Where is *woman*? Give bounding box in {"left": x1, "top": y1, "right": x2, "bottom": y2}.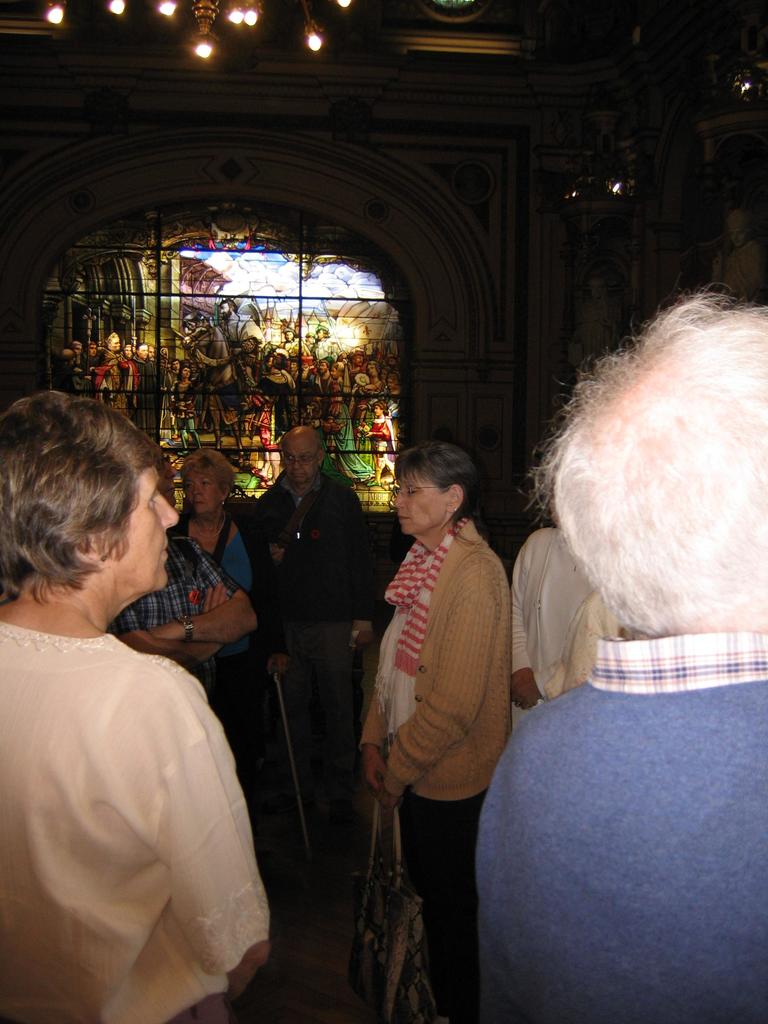
{"left": 167, "top": 452, "right": 291, "bottom": 785}.
